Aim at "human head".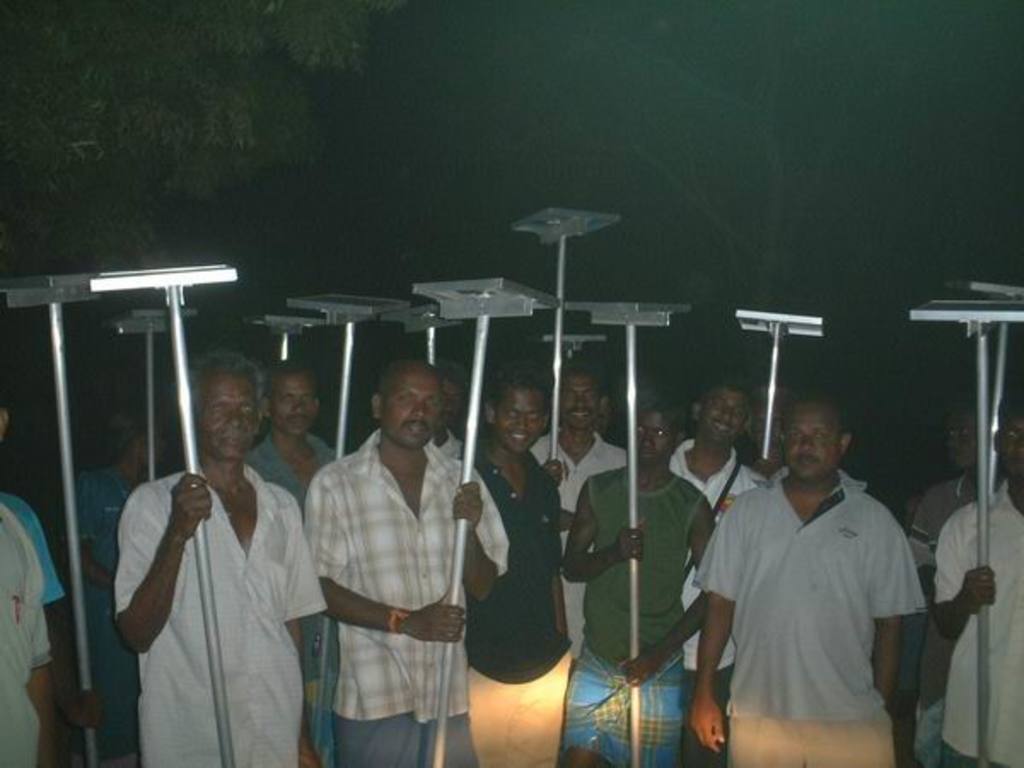
Aimed at 261/357/323/445.
